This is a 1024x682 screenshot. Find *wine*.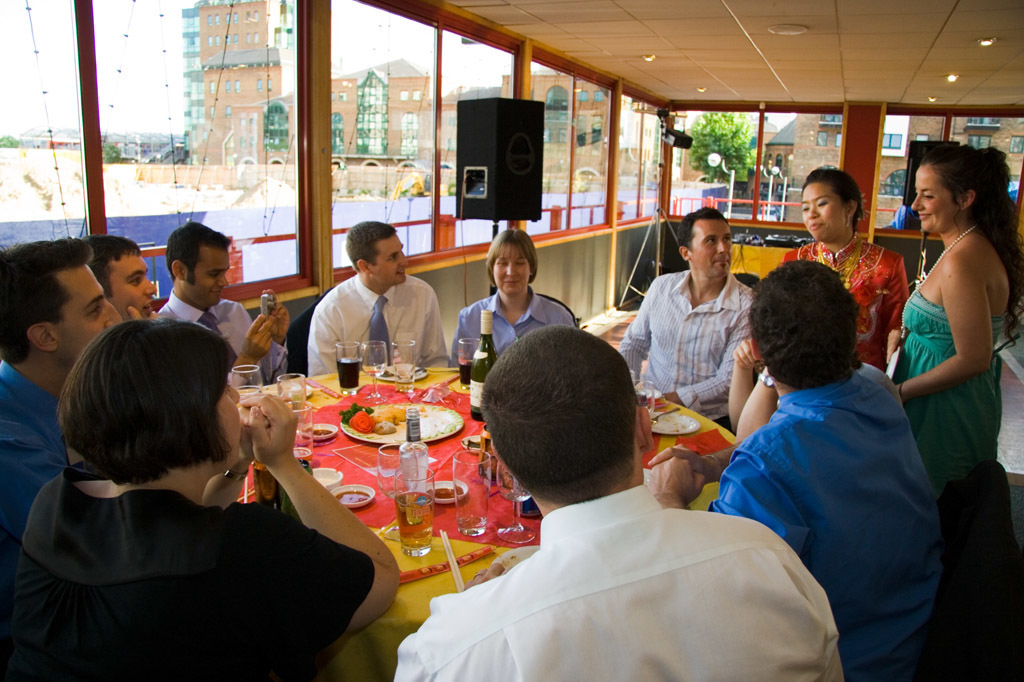
Bounding box: [left=460, top=361, right=472, bottom=384].
